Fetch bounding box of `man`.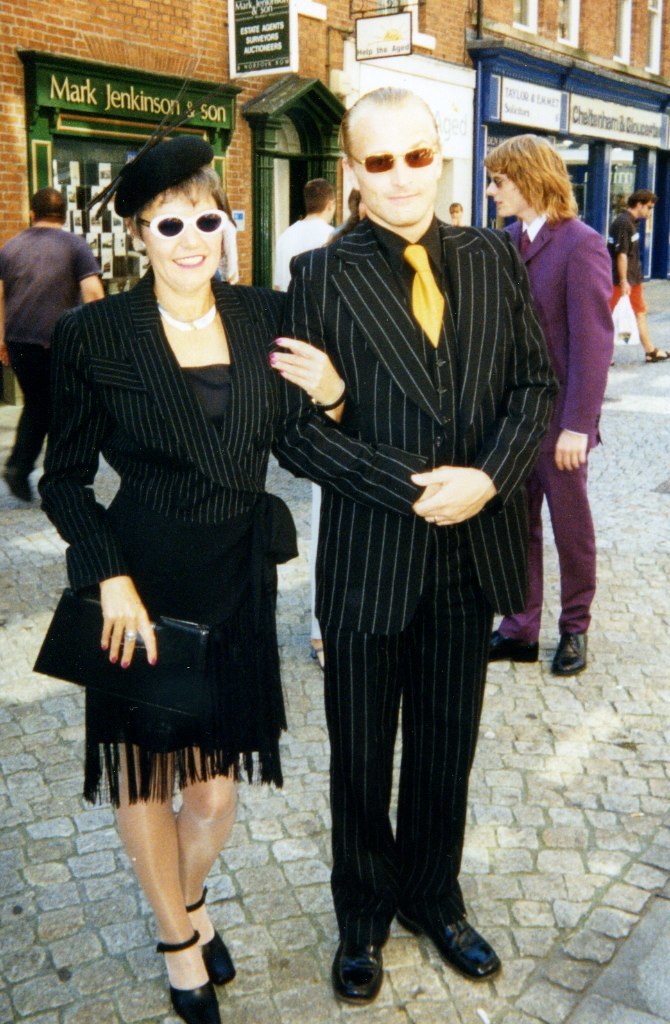
Bbox: (263, 179, 338, 292).
